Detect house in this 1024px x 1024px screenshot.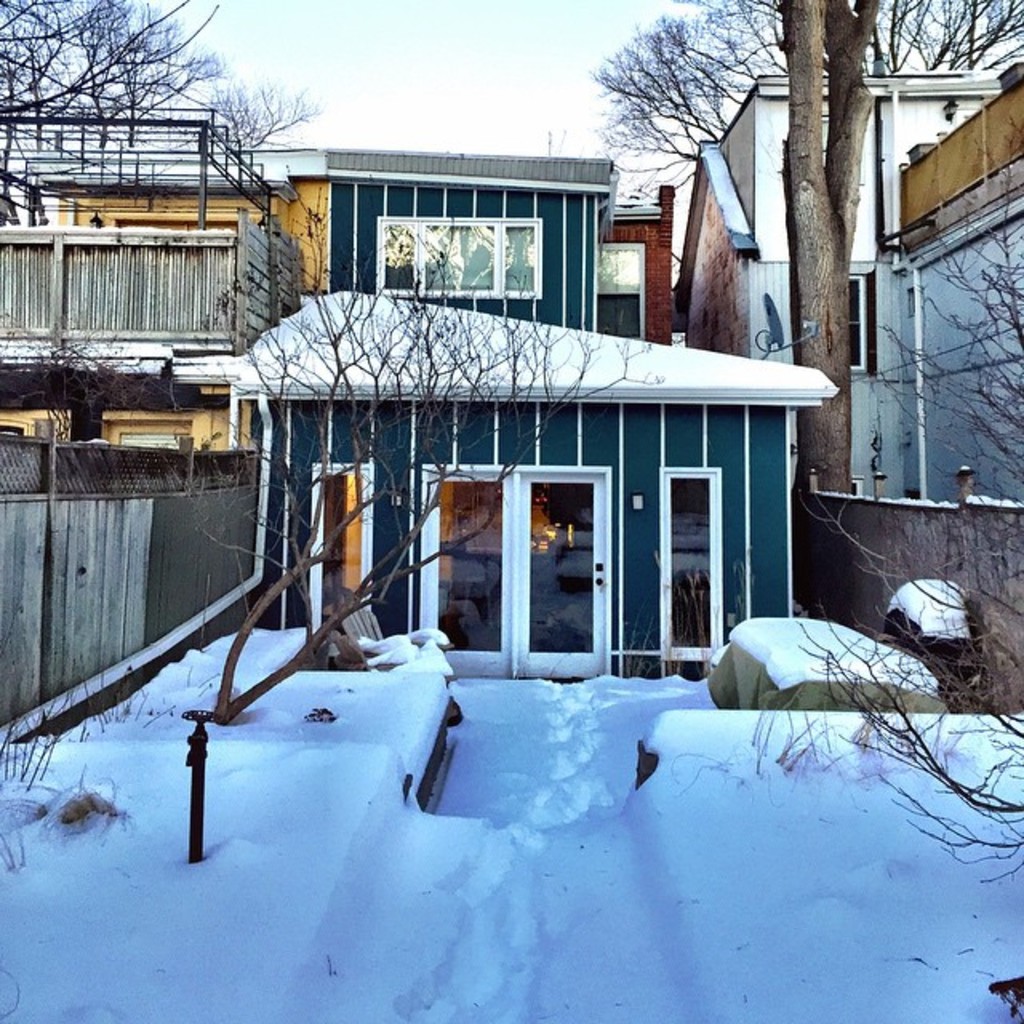
Detection: x1=717, y1=14, x2=1019, y2=630.
